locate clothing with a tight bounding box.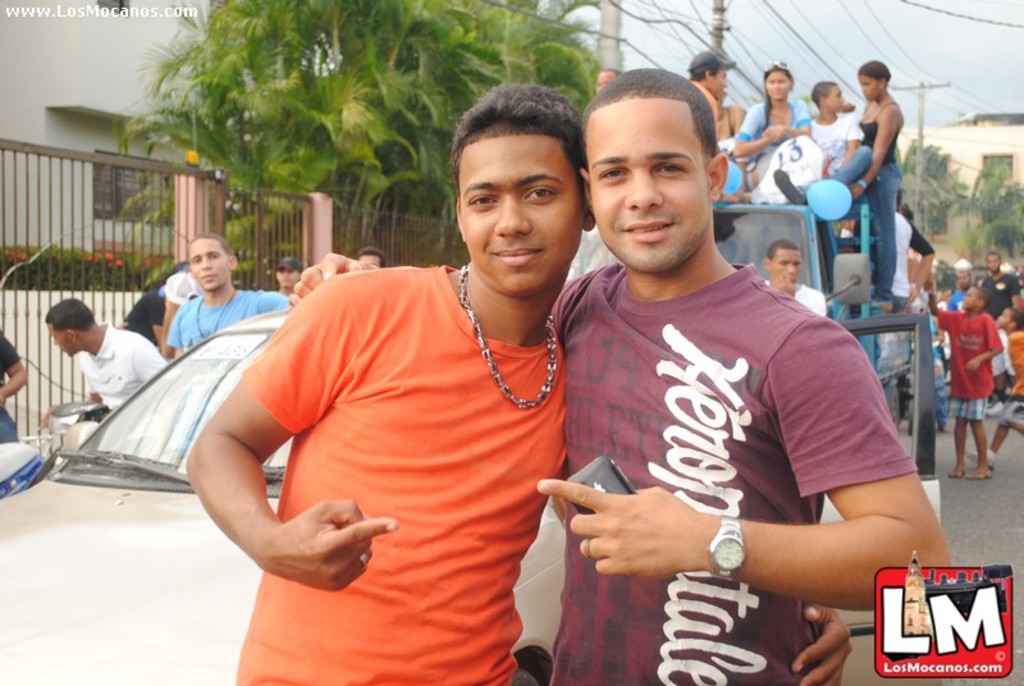
938/301/1002/417.
